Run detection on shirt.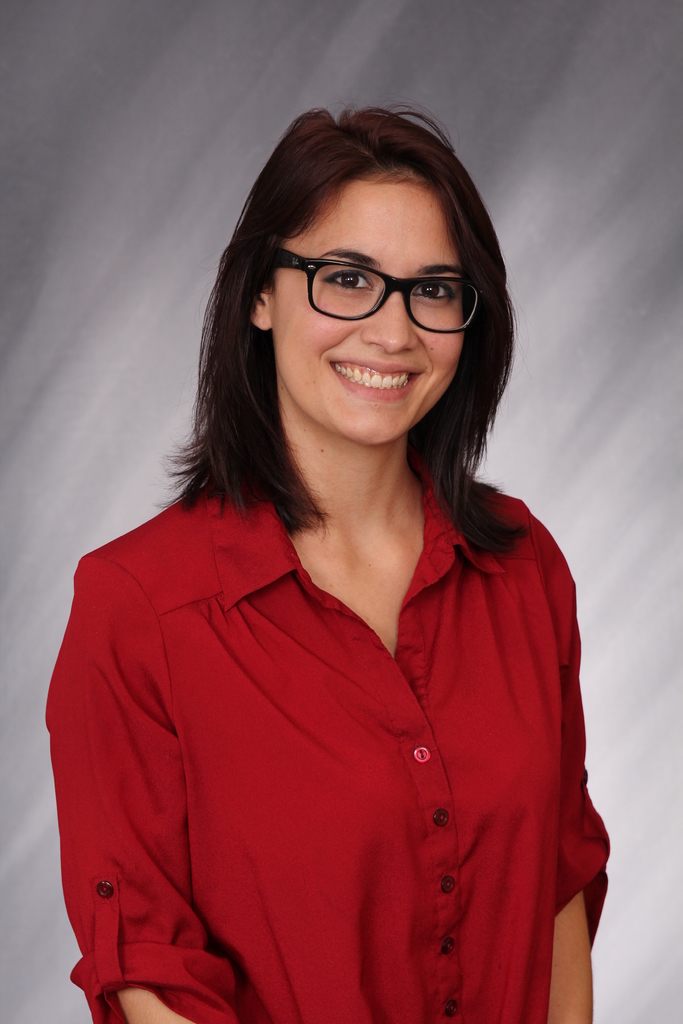
Result: [41, 431, 610, 1023].
